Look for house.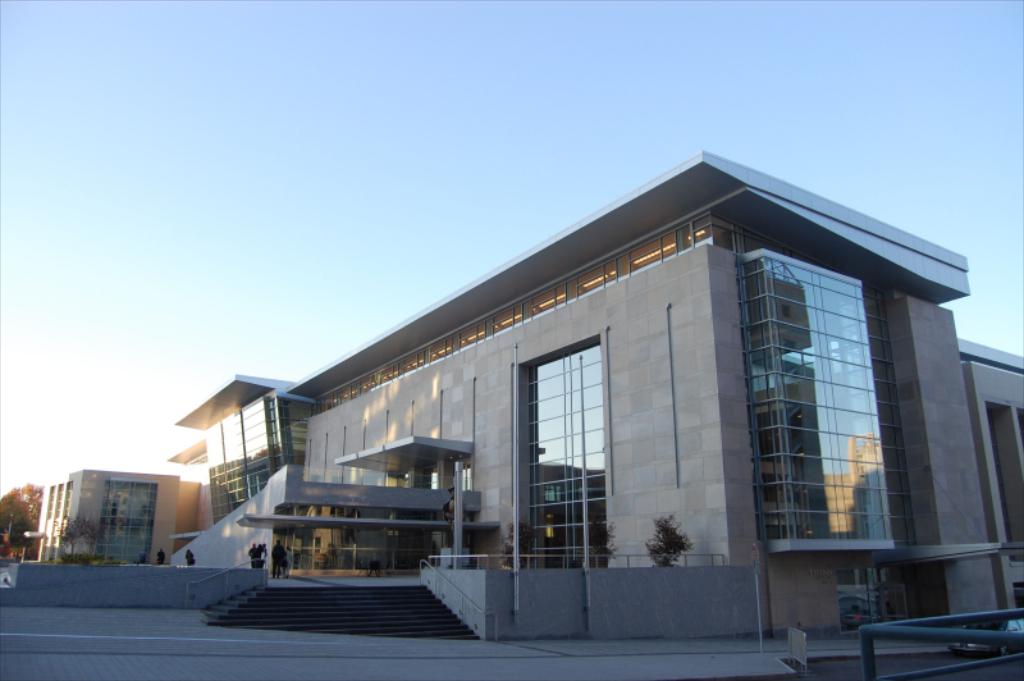
Found: <bbox>703, 187, 813, 609</bbox>.
